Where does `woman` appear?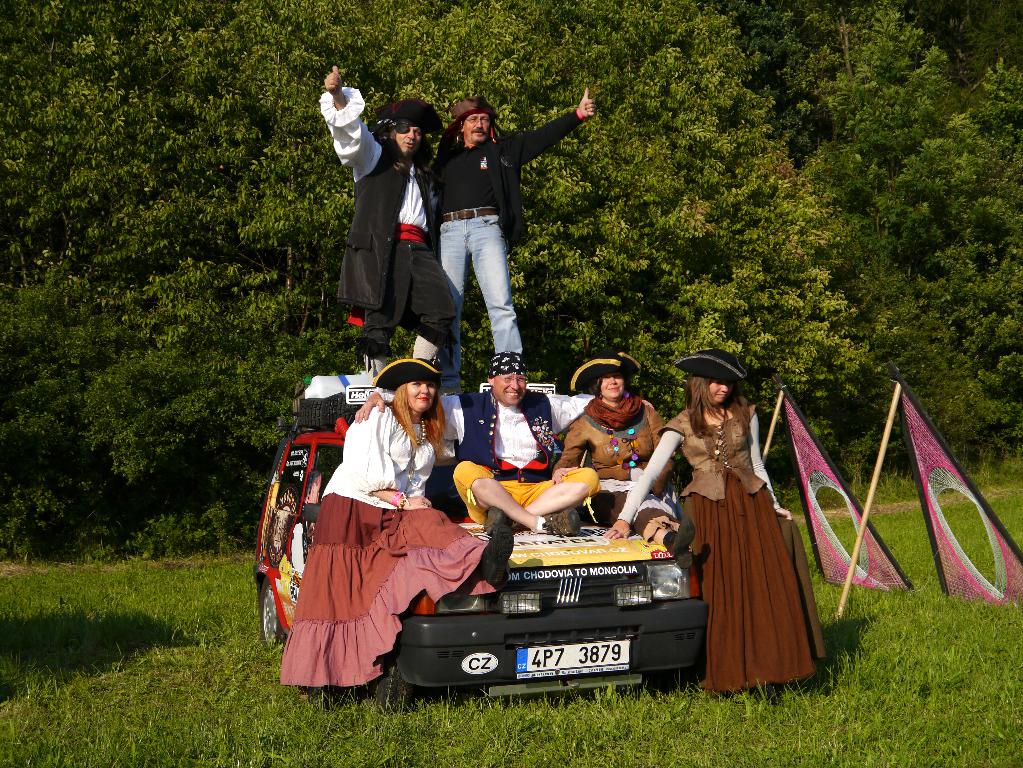
Appears at box=[551, 346, 715, 572].
